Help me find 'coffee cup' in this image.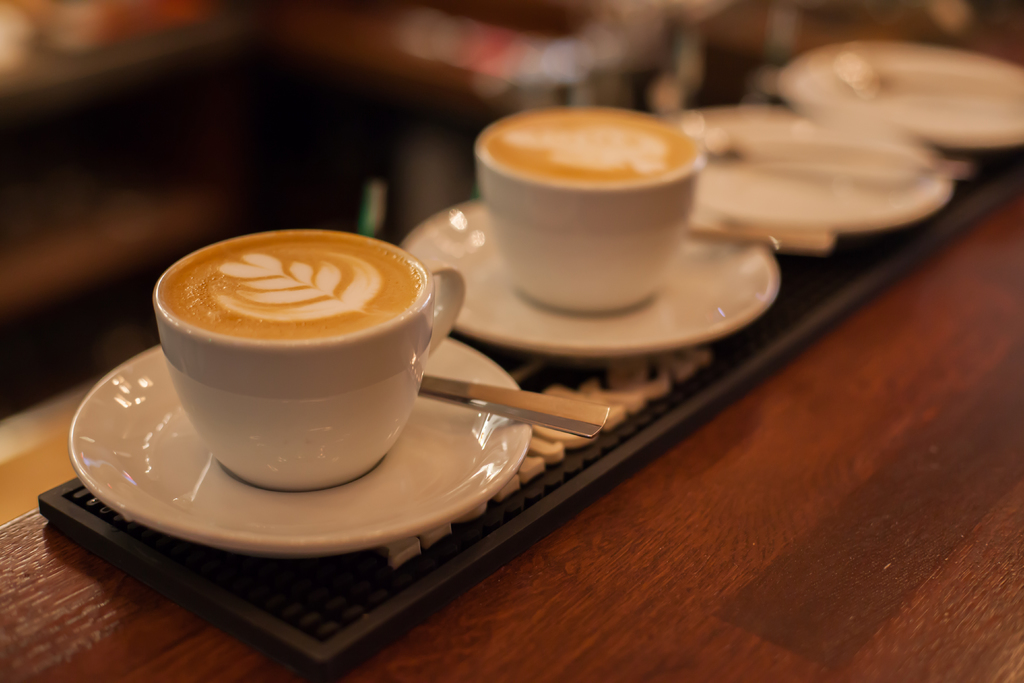
Found it: <region>475, 107, 705, 315</region>.
